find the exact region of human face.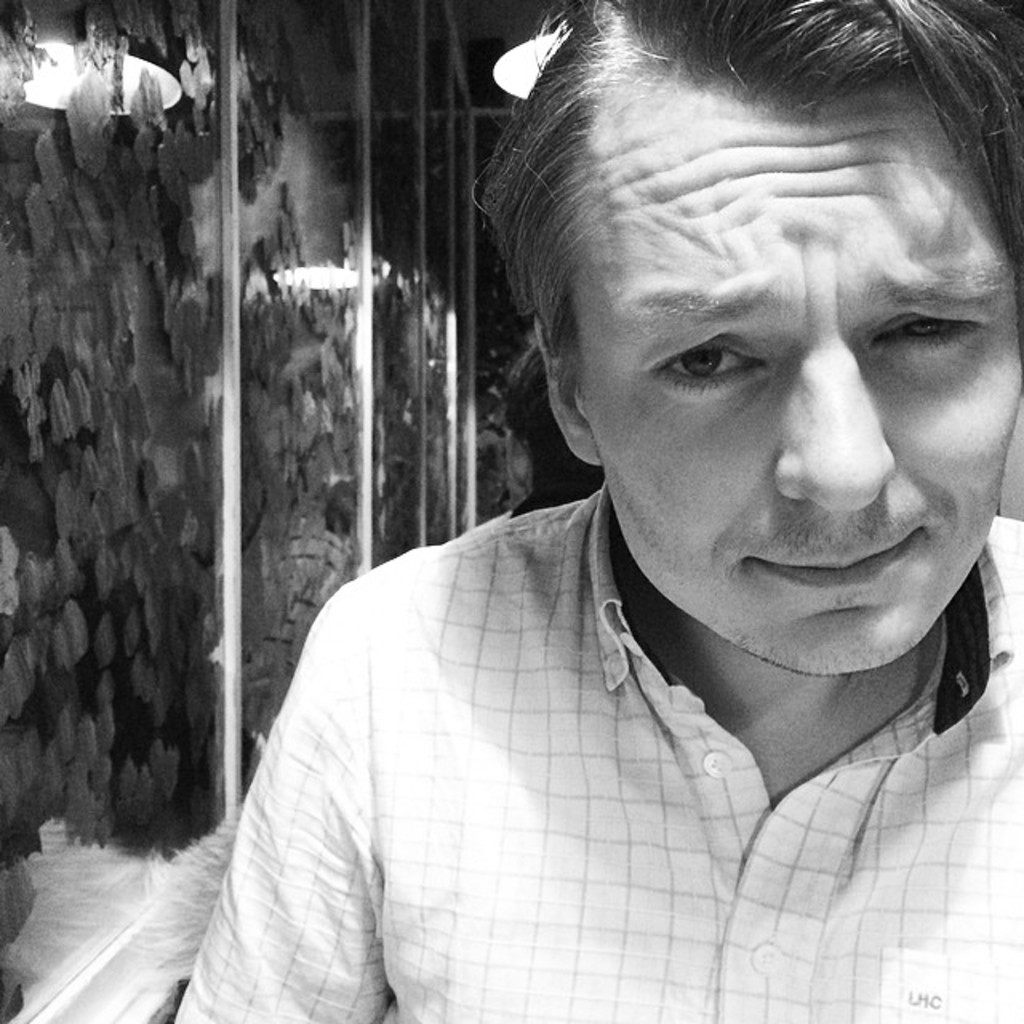
Exact region: (left=576, top=67, right=1022, bottom=675).
